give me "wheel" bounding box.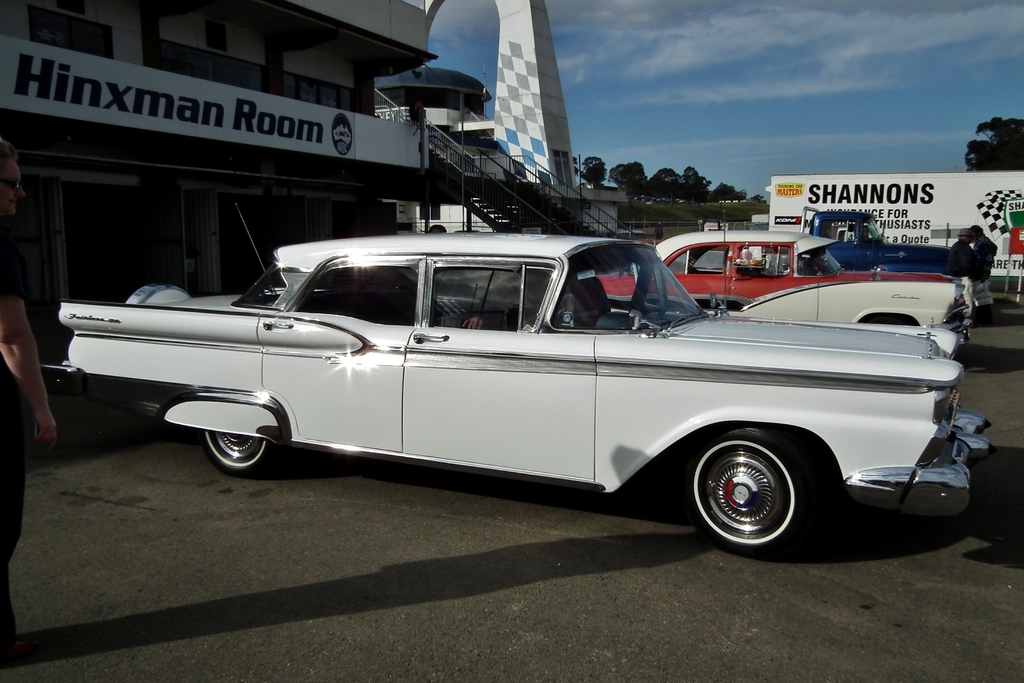
<region>689, 436, 833, 547</region>.
